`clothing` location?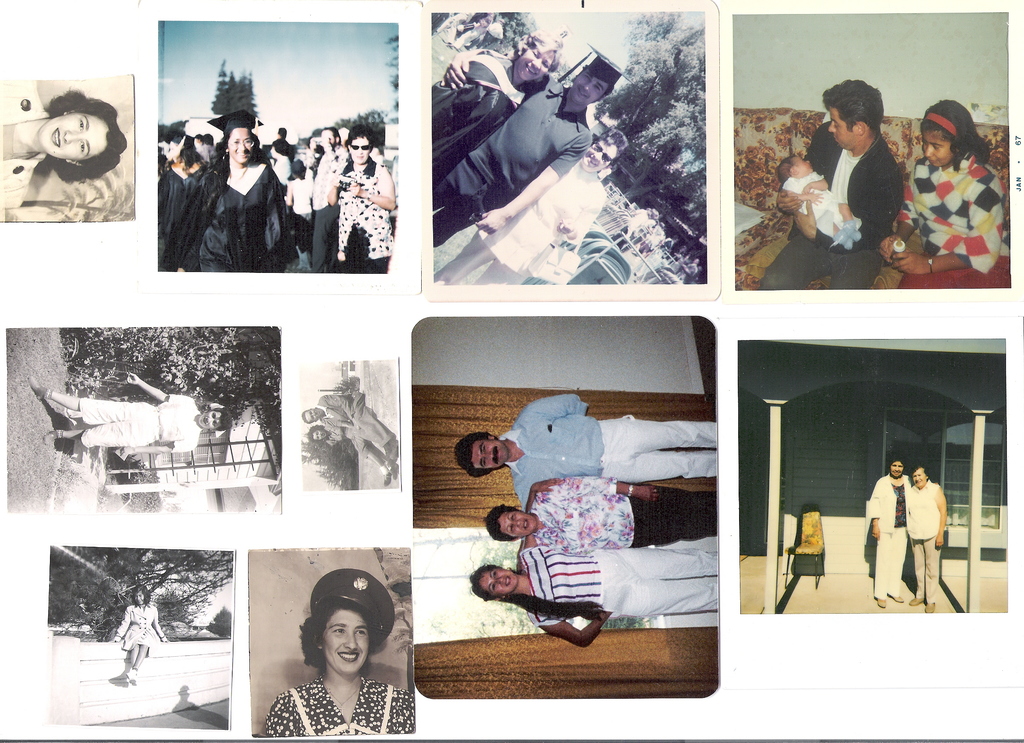
x1=532 y1=476 x2=715 y2=551
